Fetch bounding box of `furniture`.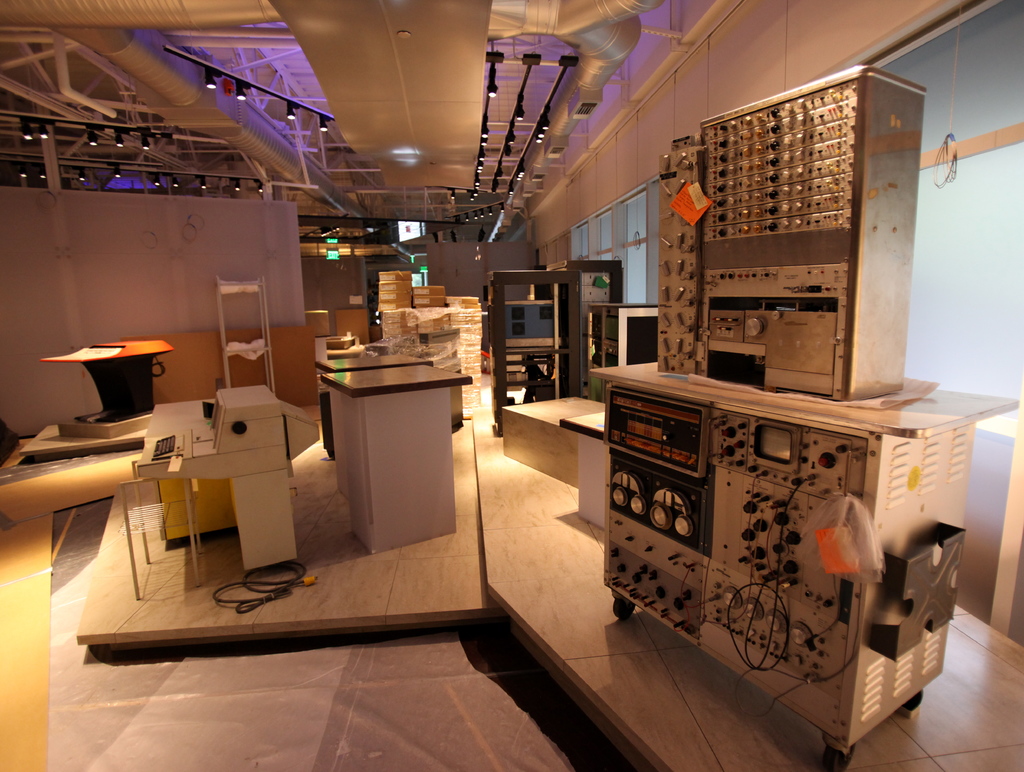
Bbox: select_region(317, 353, 472, 552).
